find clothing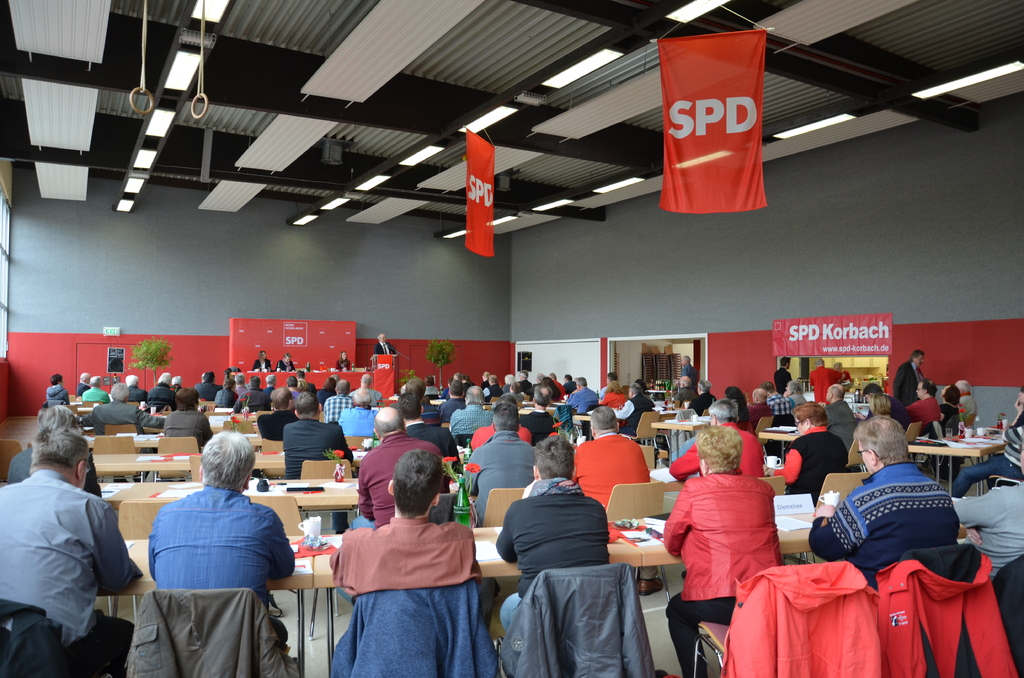
detection(959, 389, 986, 419)
